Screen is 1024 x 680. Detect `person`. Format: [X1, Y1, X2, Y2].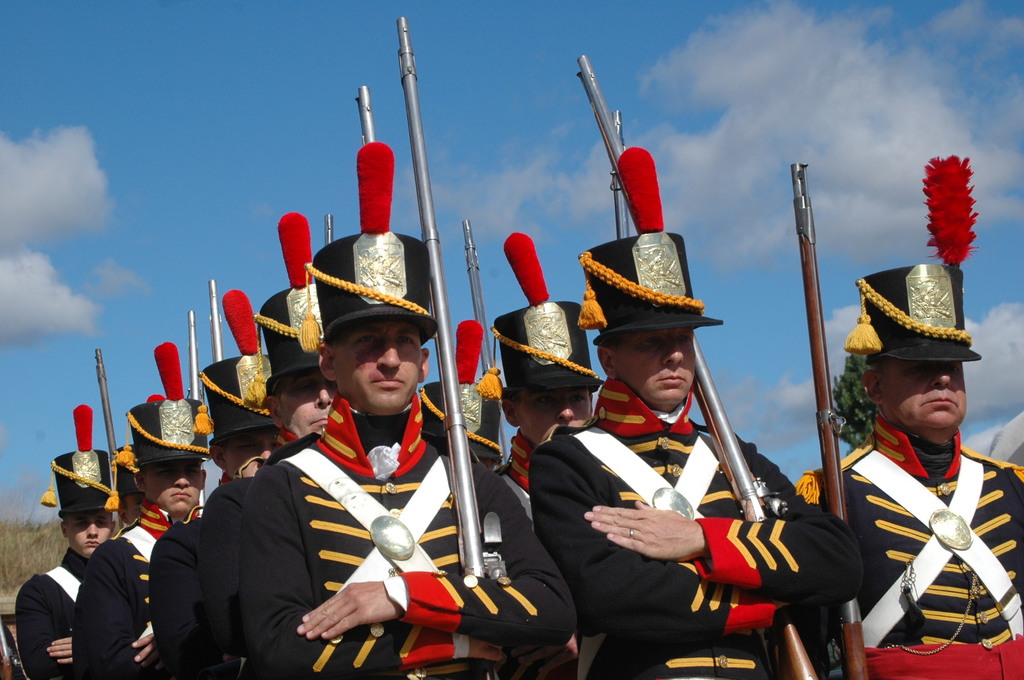
[492, 292, 595, 534].
